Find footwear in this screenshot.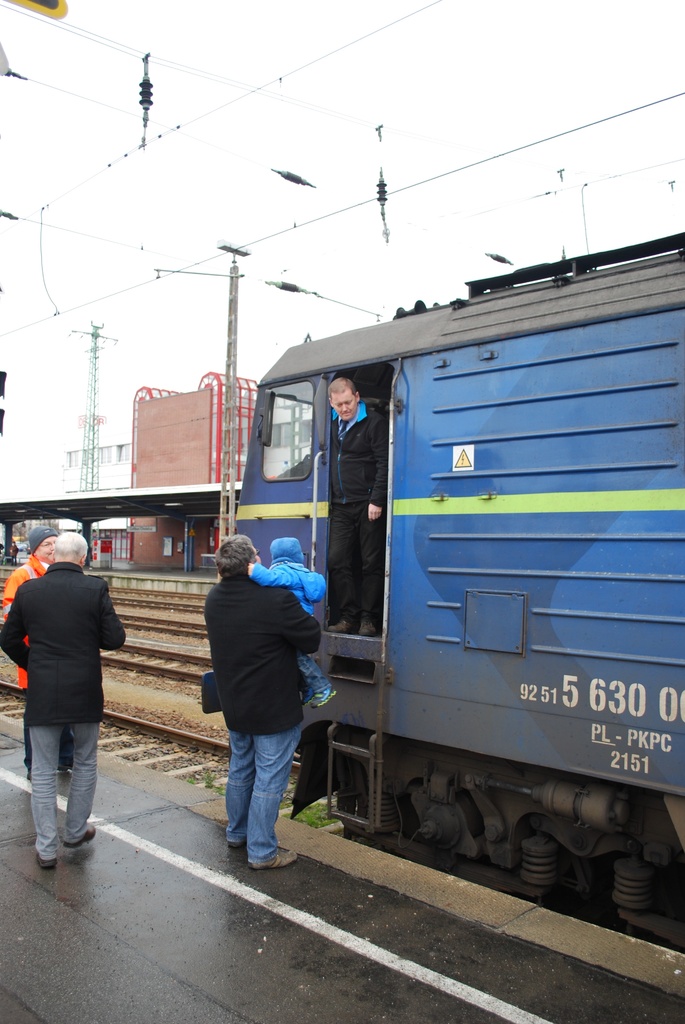
The bounding box for footwear is x1=36 y1=858 x2=57 y2=868.
